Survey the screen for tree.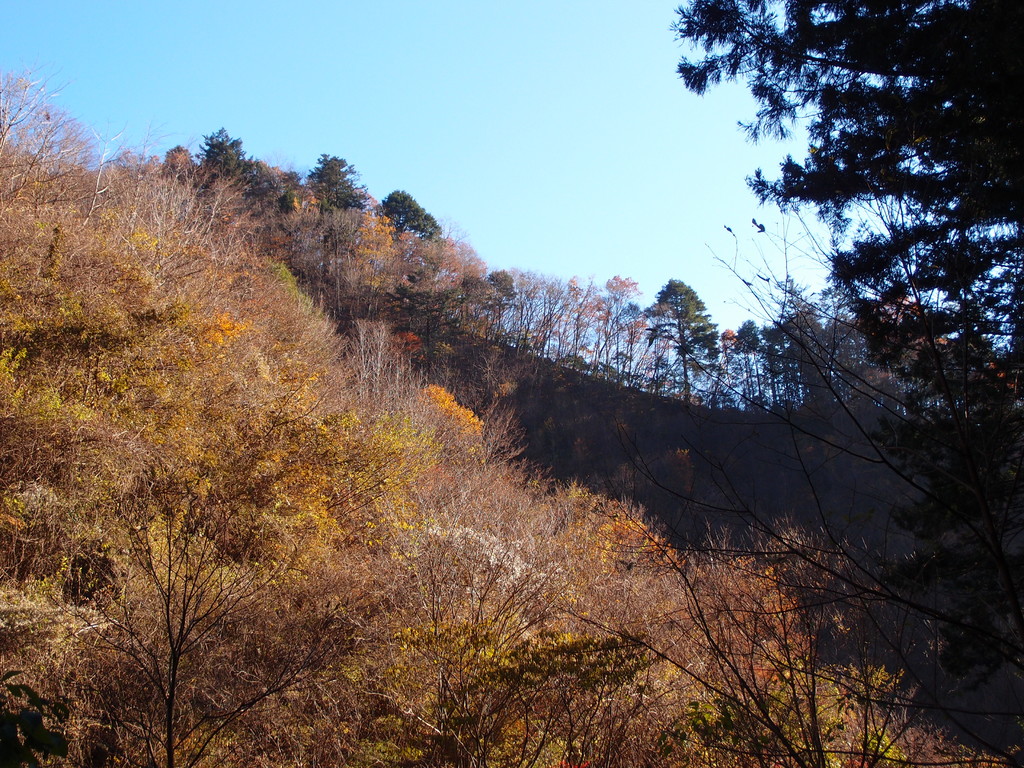
Survey found: 186, 121, 285, 227.
